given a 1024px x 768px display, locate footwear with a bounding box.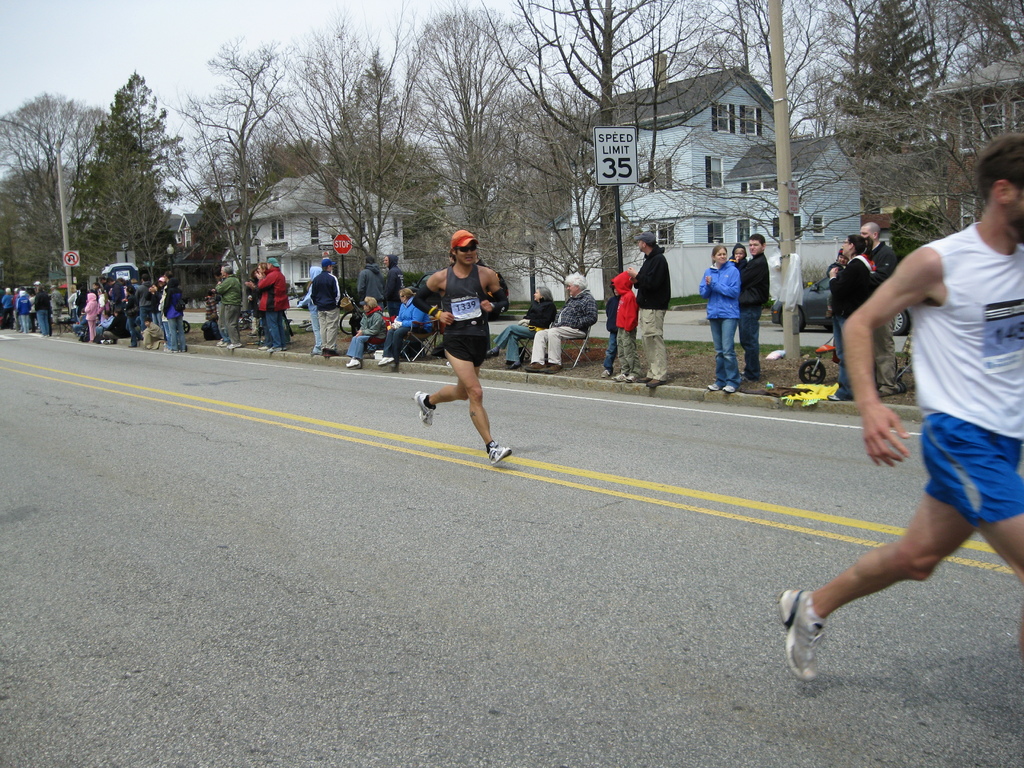
Located: {"x1": 828, "y1": 392, "x2": 843, "y2": 403}.
